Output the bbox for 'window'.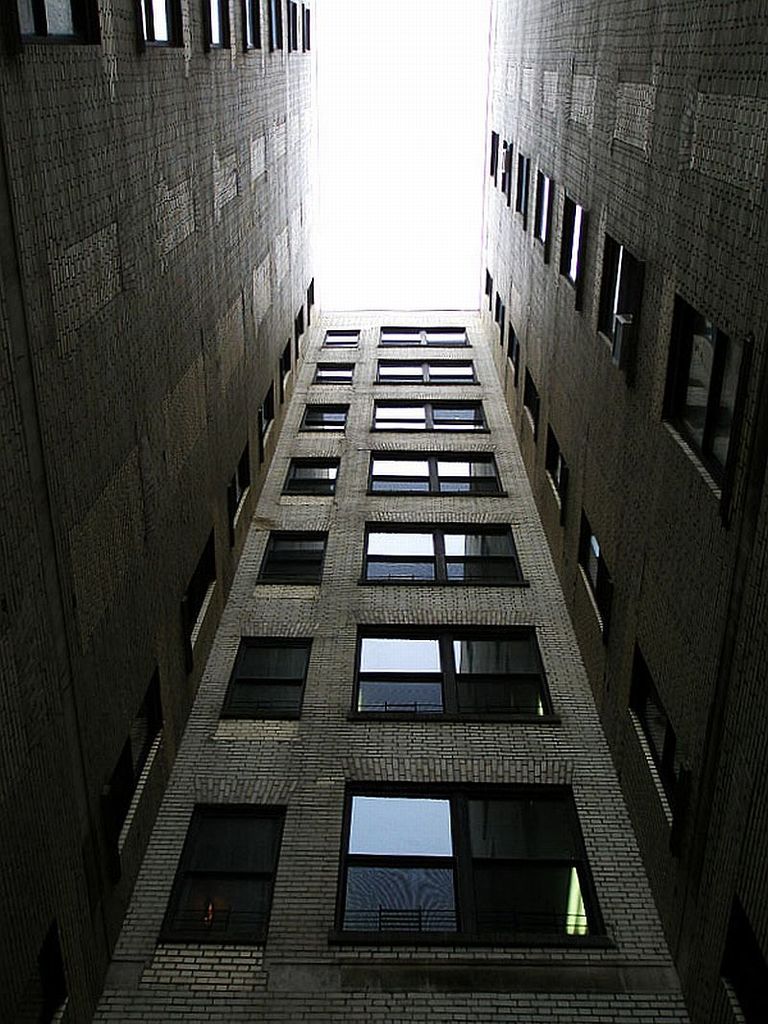
box=[527, 168, 554, 261].
